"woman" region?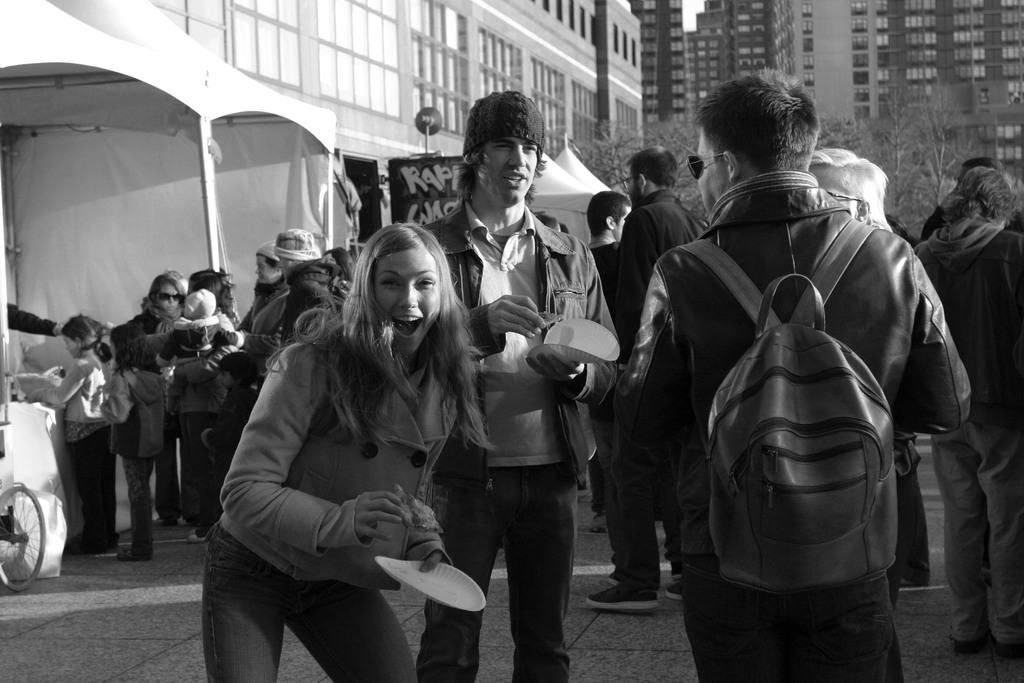
l=194, t=210, r=484, b=682
